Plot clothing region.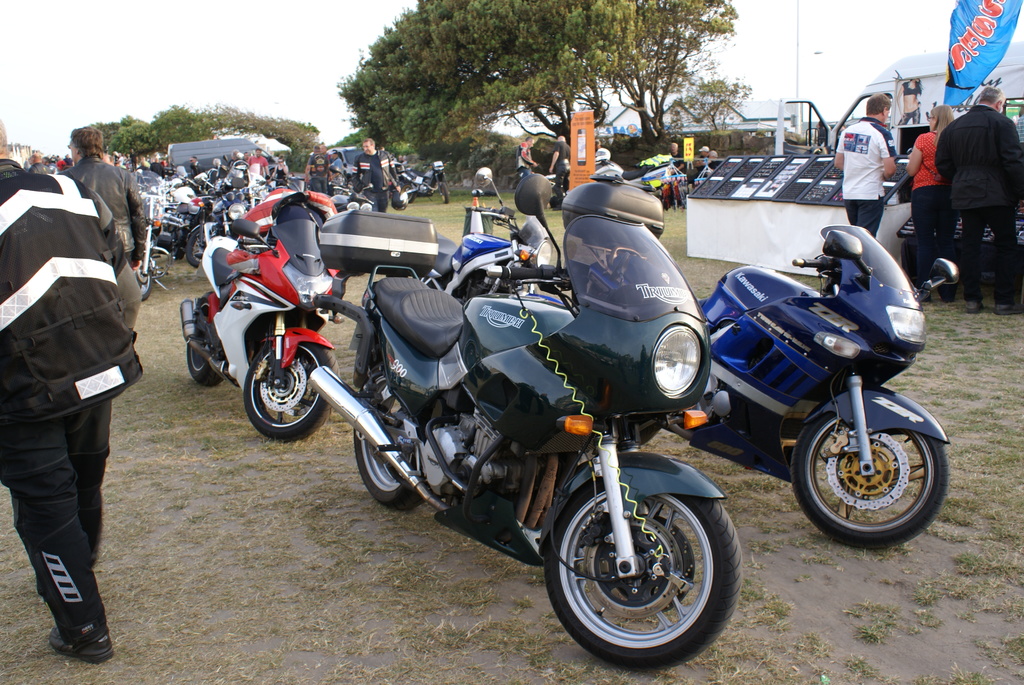
Plotted at [351, 148, 397, 212].
